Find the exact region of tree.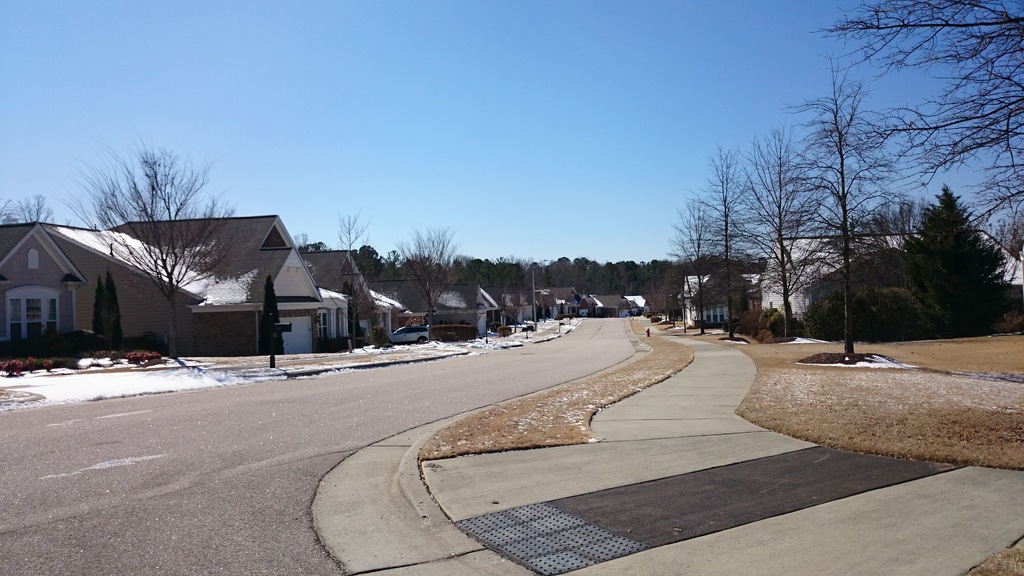
Exact region: box=[821, 0, 1023, 268].
